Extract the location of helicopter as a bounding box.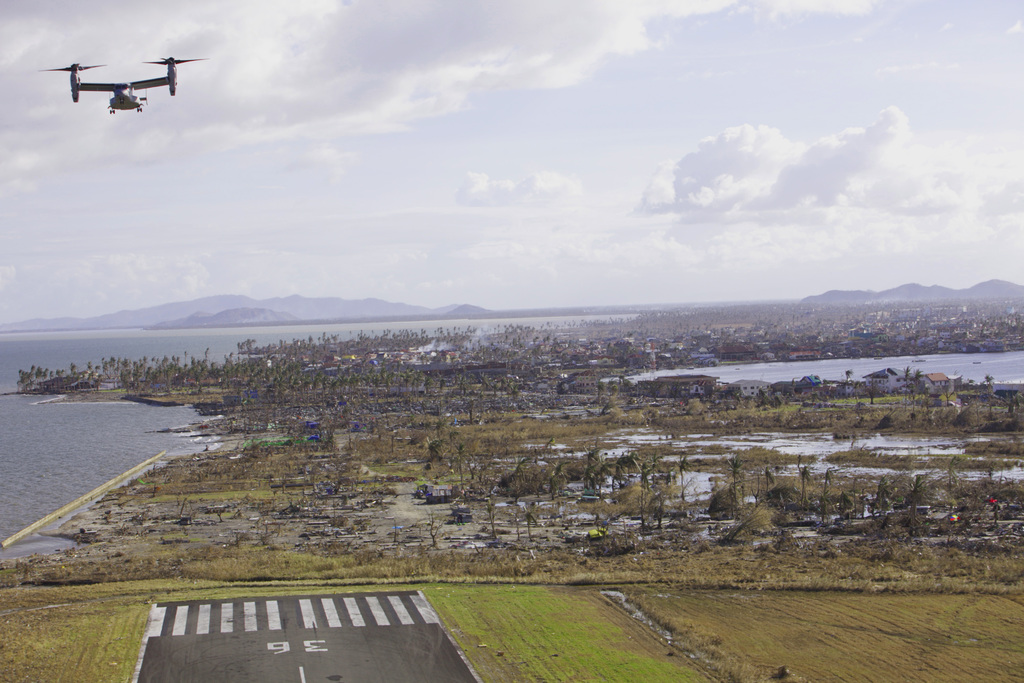
{"x1": 35, "y1": 47, "x2": 211, "y2": 120}.
